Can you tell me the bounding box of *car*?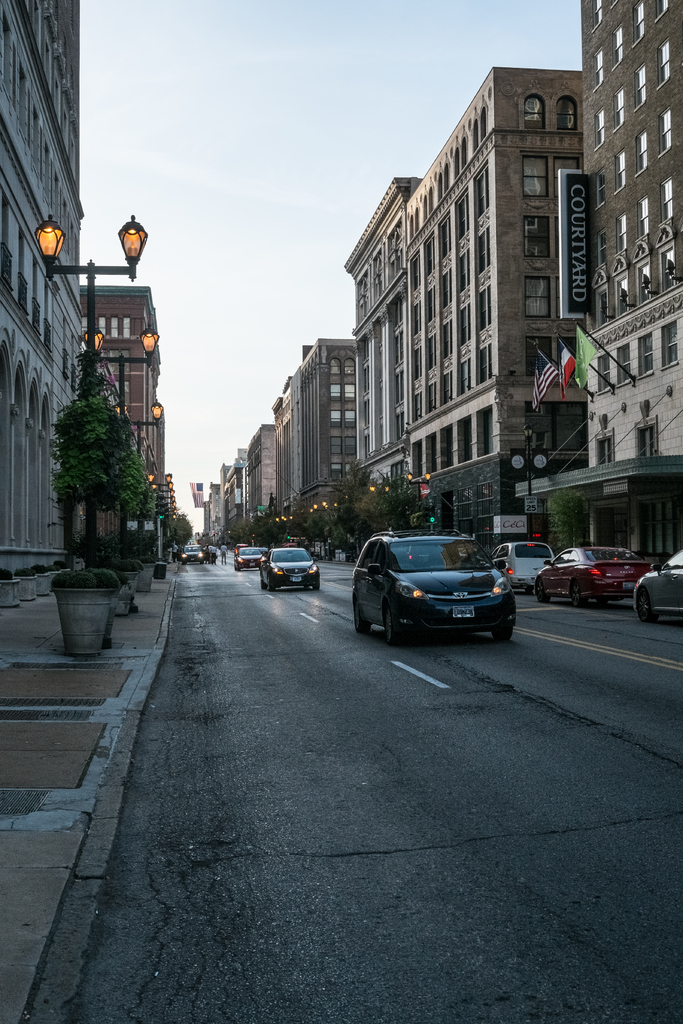
{"x1": 235, "y1": 543, "x2": 247, "y2": 556}.
